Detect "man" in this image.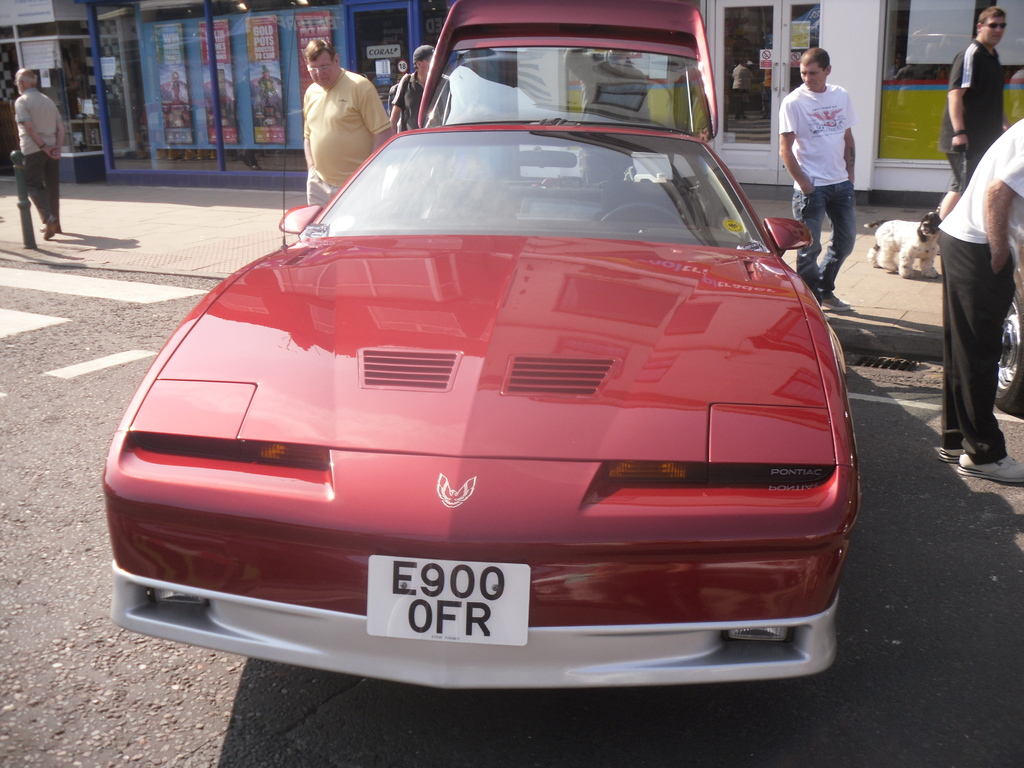
Detection: <box>12,67,67,239</box>.
